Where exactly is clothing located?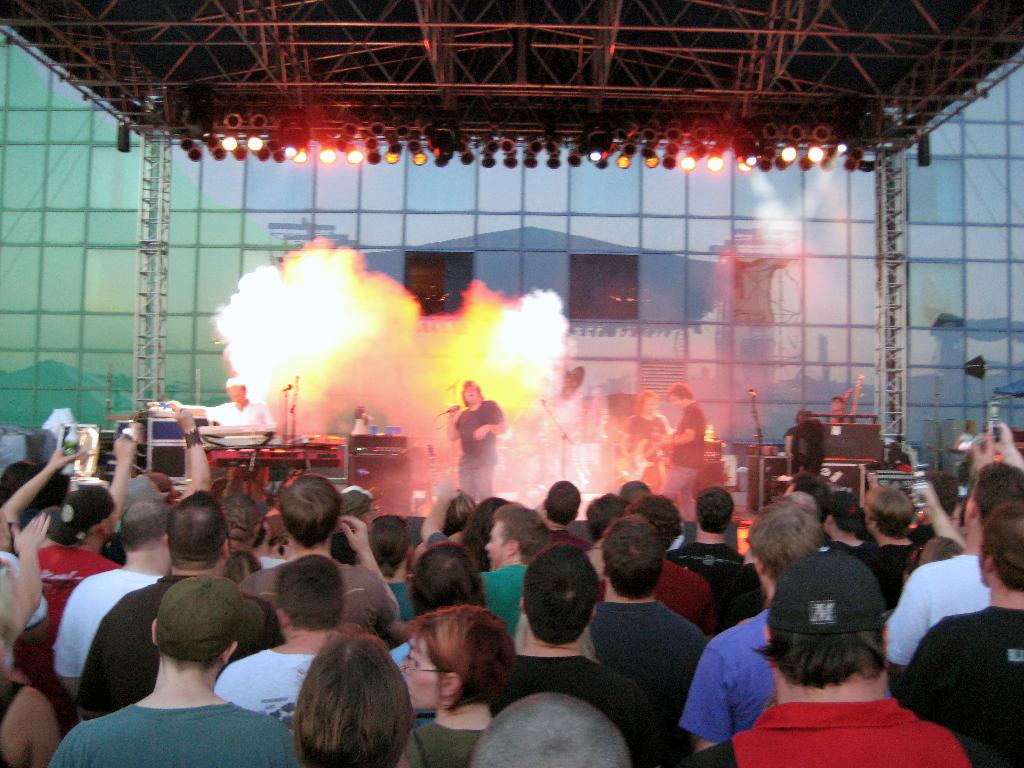
Its bounding box is 829 412 858 426.
